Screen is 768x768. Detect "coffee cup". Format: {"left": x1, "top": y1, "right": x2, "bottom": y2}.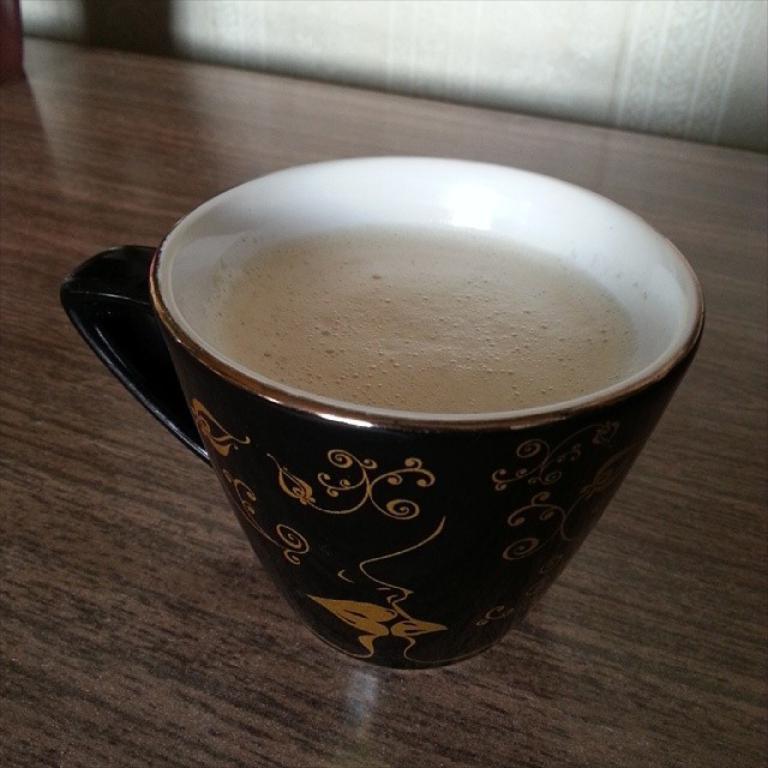
{"left": 55, "top": 149, "right": 709, "bottom": 673}.
